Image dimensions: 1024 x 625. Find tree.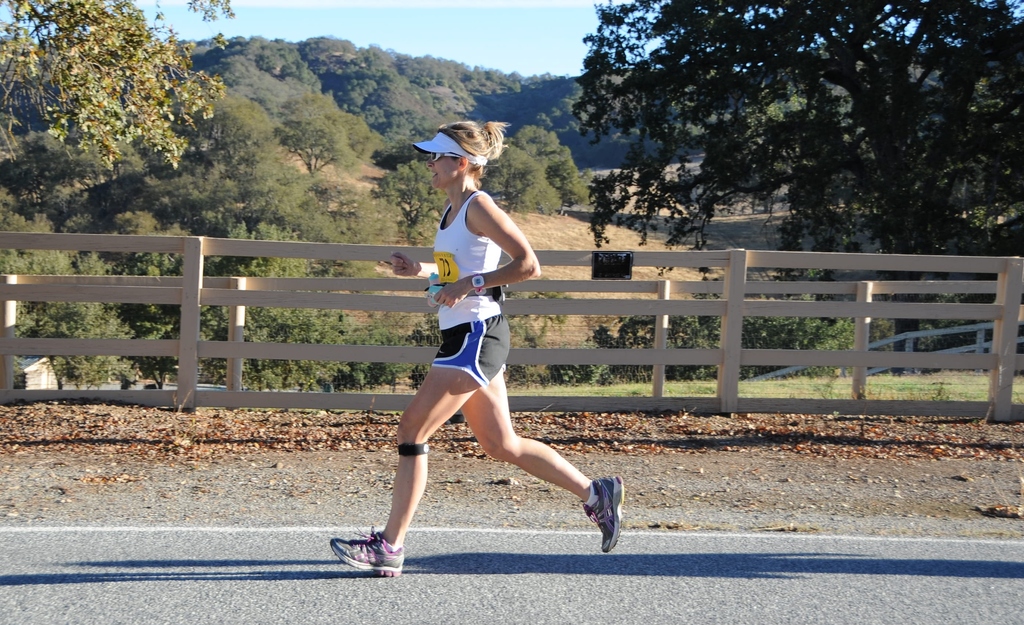
l=512, t=126, r=601, b=209.
